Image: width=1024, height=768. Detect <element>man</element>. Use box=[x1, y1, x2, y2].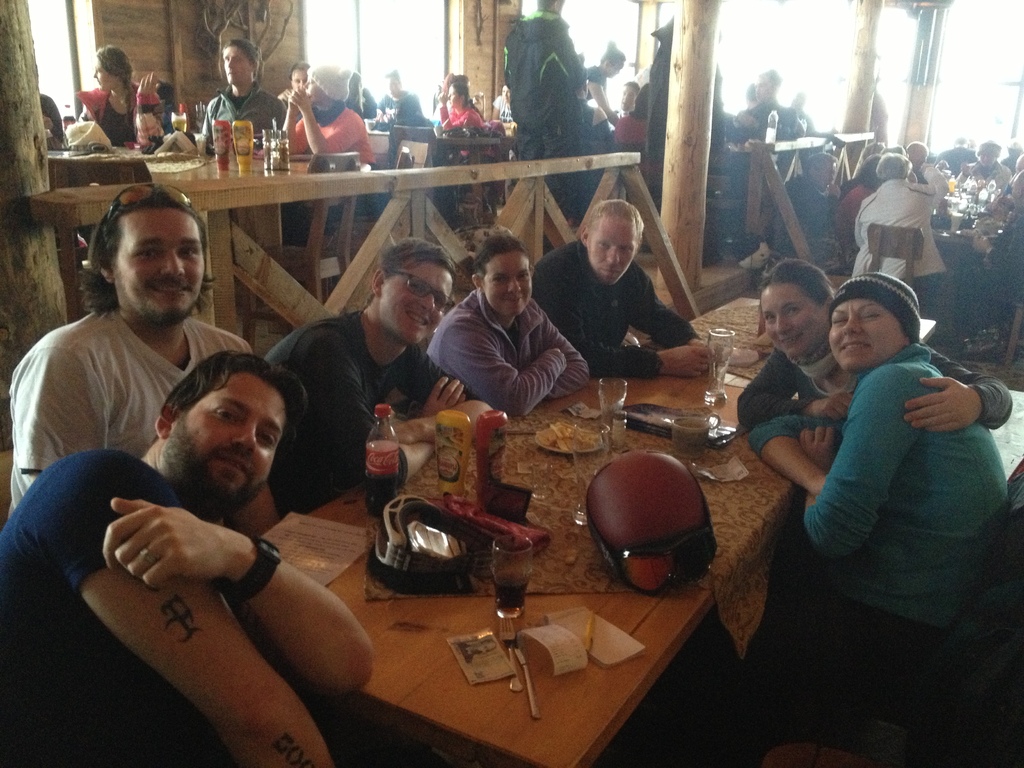
box=[847, 145, 945, 312].
